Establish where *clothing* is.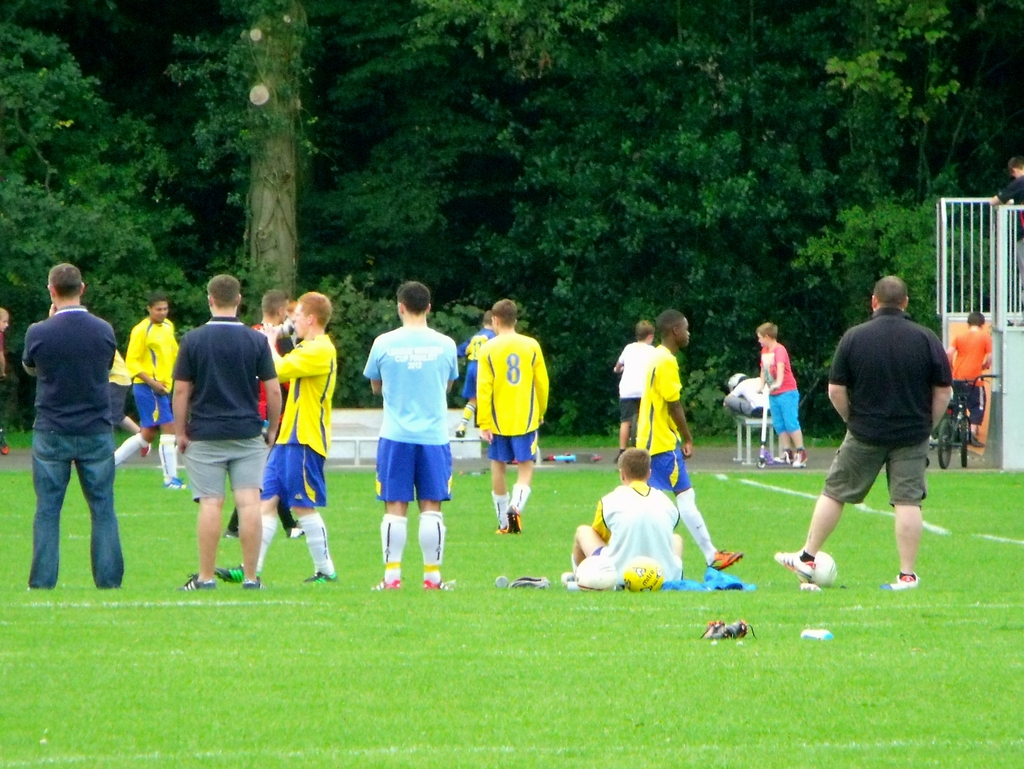
Established at [759,337,799,433].
